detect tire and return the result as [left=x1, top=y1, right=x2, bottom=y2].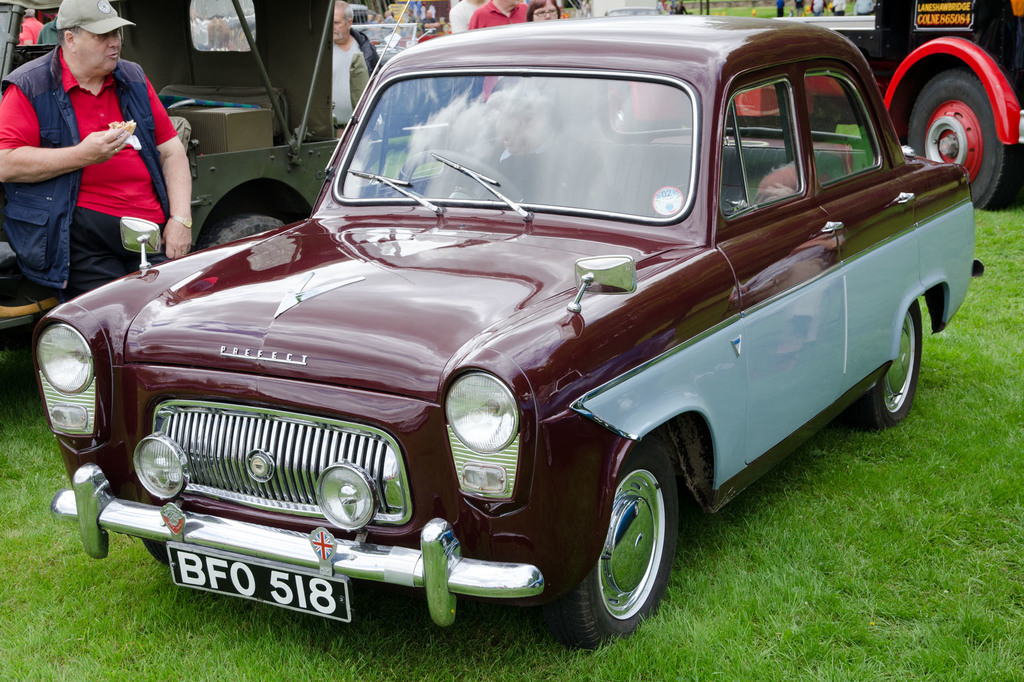
[left=141, top=539, right=177, bottom=564].
